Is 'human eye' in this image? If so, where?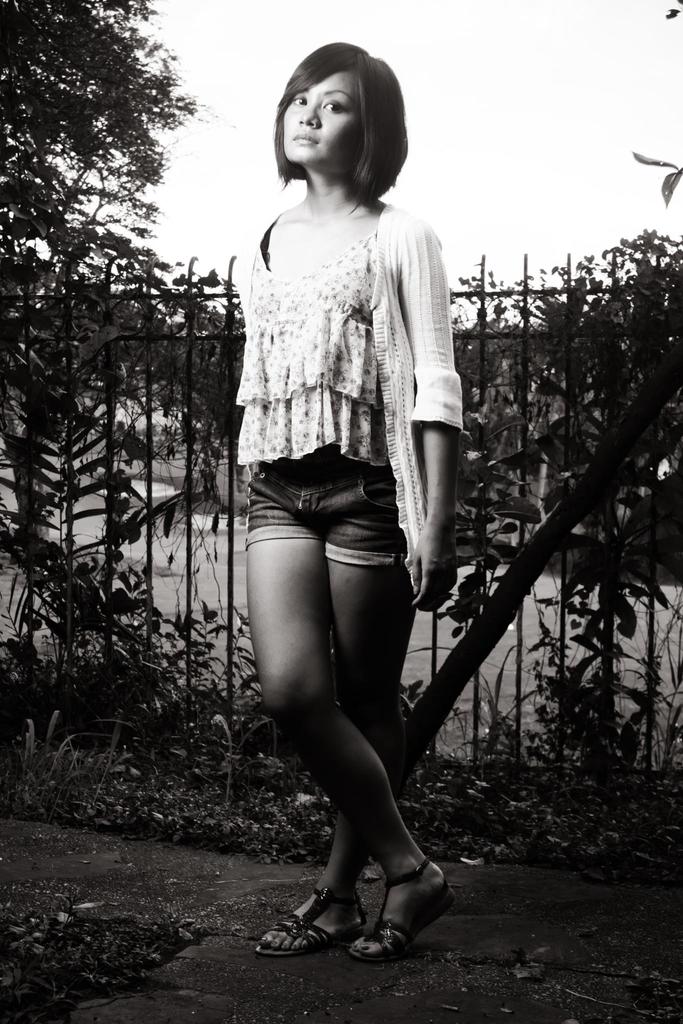
Yes, at 292, 93, 308, 108.
